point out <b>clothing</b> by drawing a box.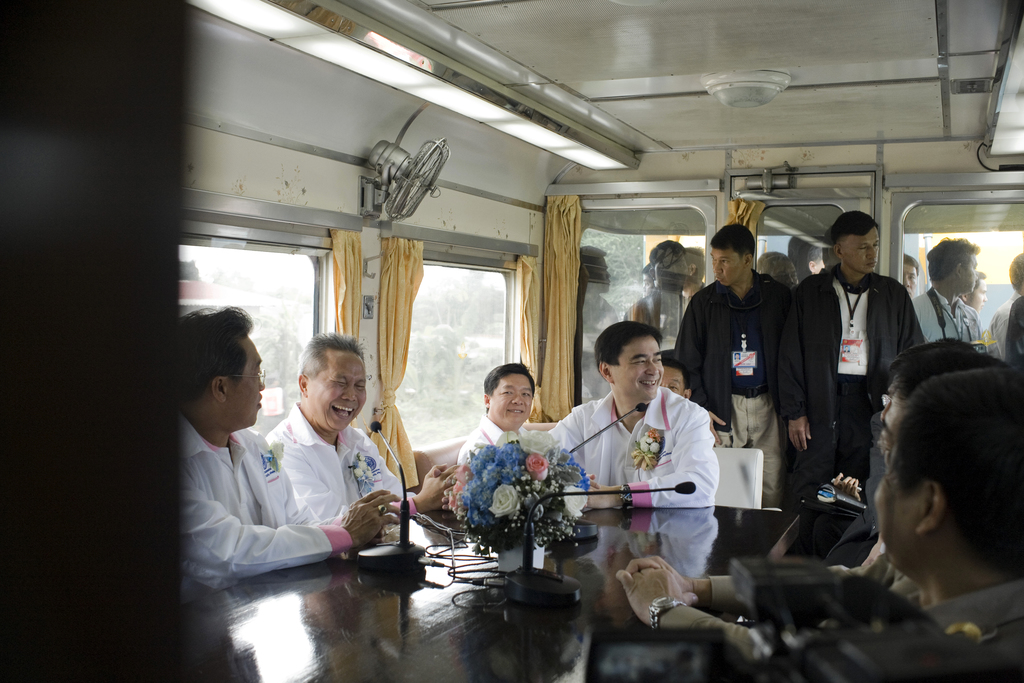
[left=913, top=277, right=982, bottom=350].
